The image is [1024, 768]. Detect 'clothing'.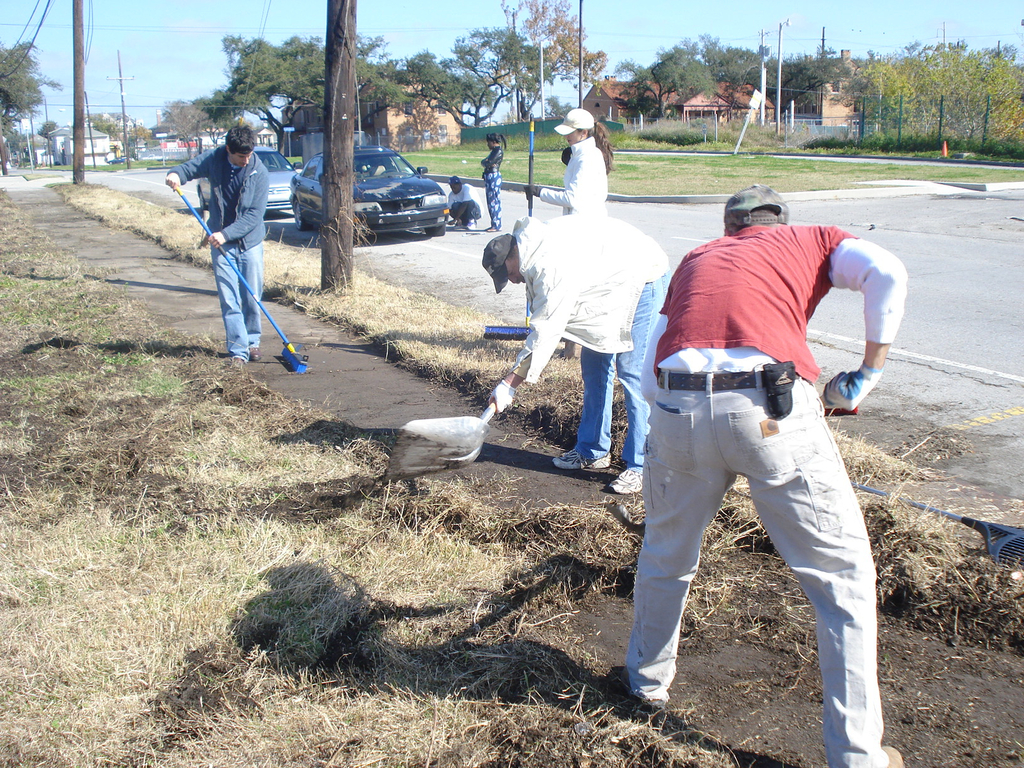
Detection: (537, 138, 608, 215).
